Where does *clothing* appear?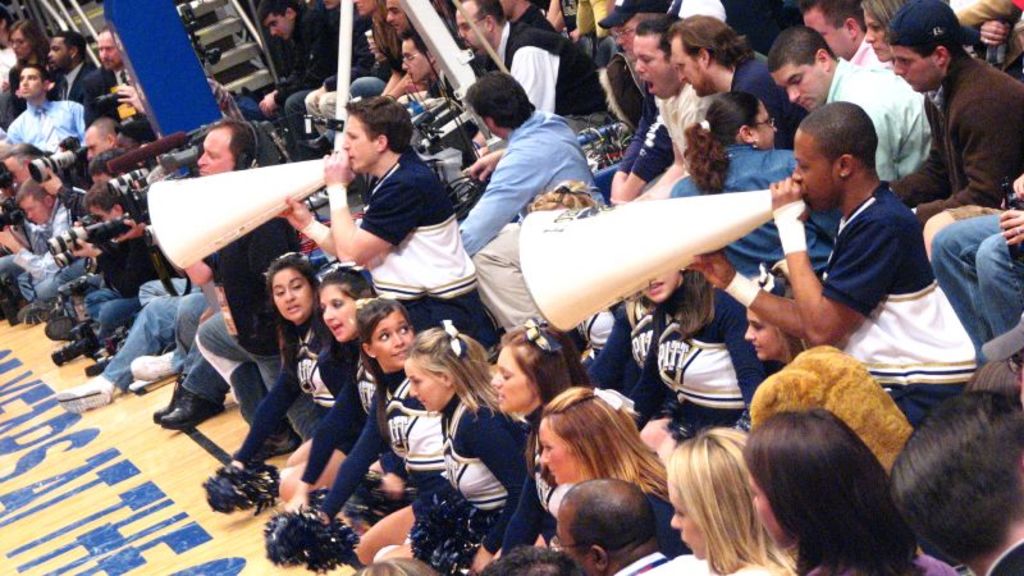
Appears at bbox=[644, 472, 691, 553].
